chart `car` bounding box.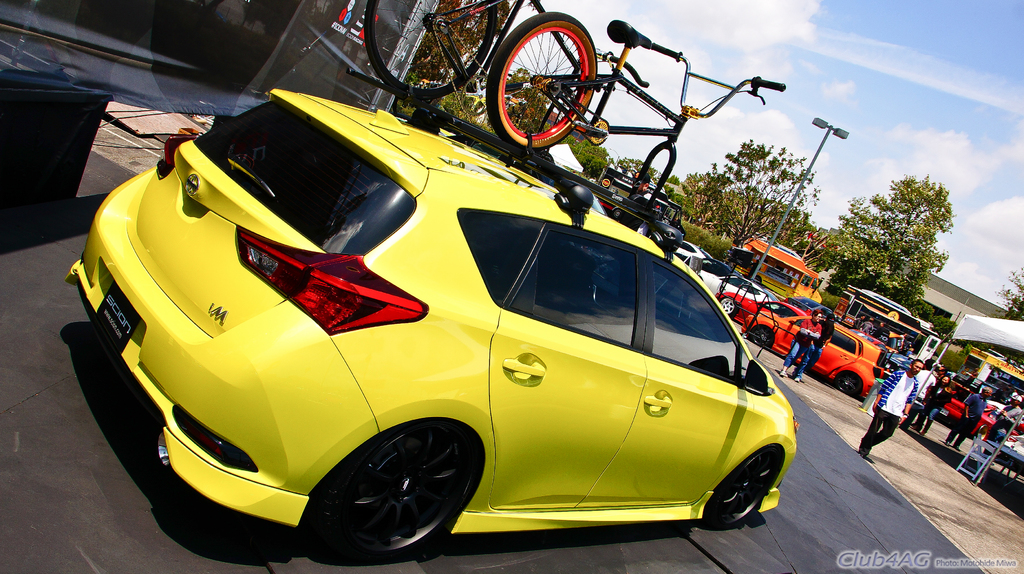
Charted: BBox(90, 95, 780, 560).
